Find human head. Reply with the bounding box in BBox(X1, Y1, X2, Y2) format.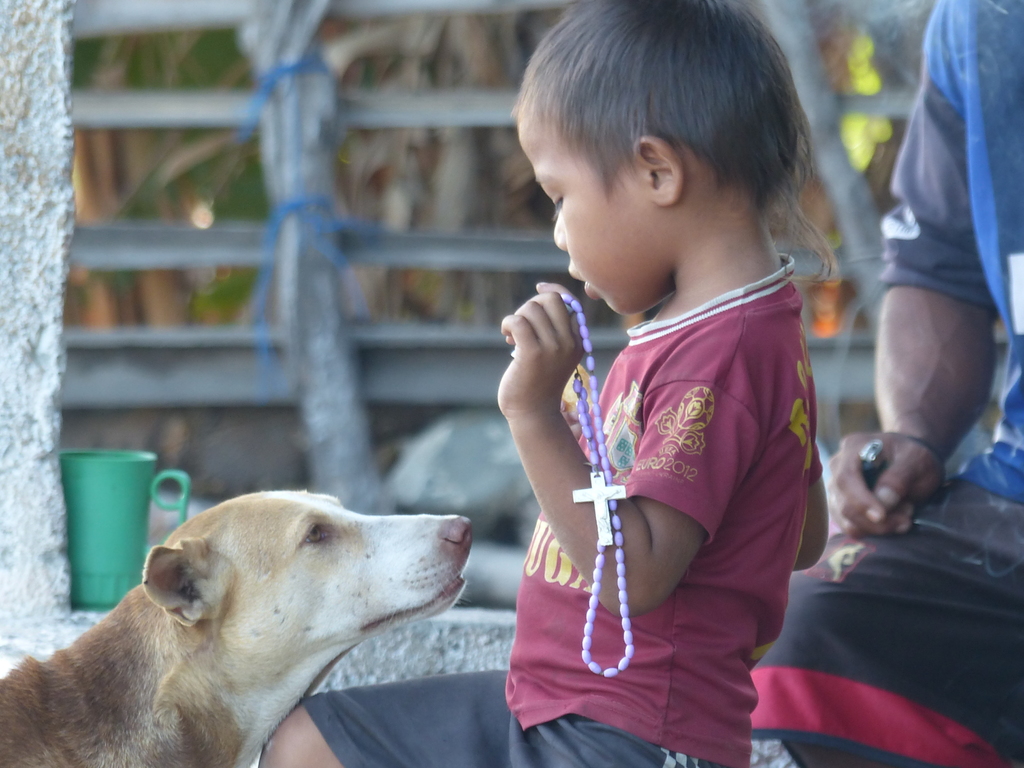
BBox(509, 0, 815, 315).
